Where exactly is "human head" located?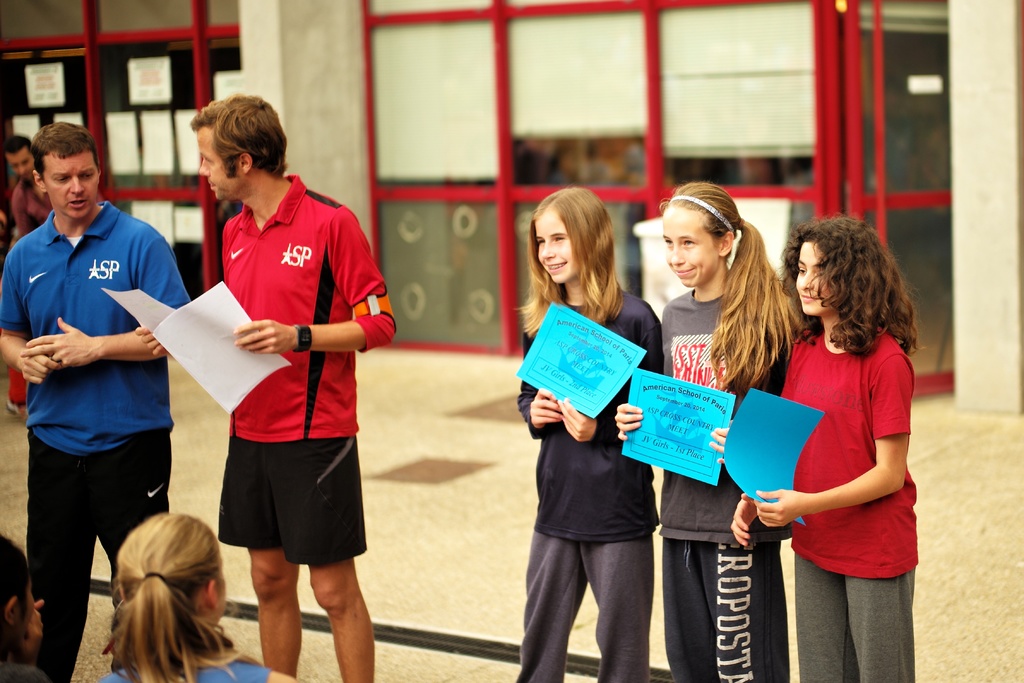
Its bounding box is (0,529,36,661).
